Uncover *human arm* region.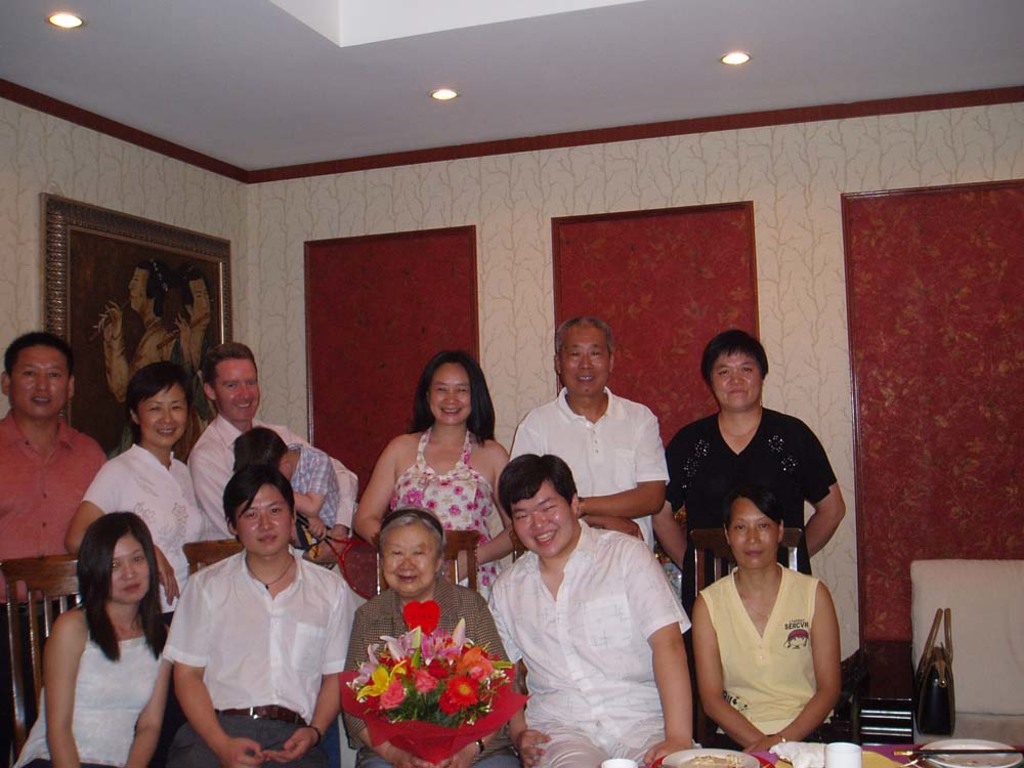
Uncovered: 649:425:725:590.
